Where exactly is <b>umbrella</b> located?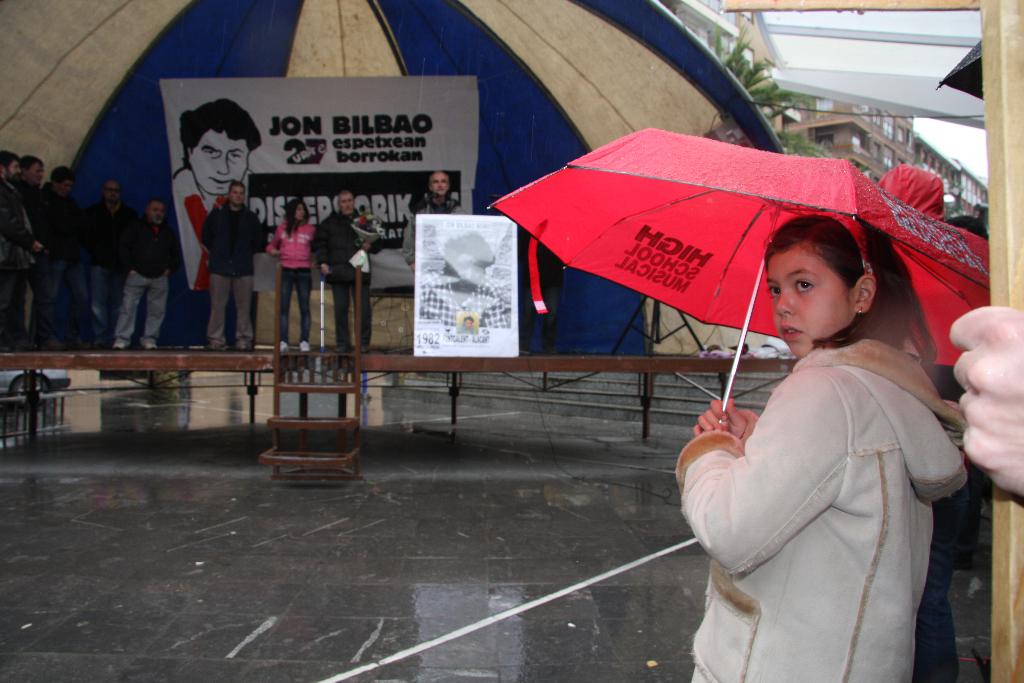
Its bounding box is [x1=488, y1=125, x2=995, y2=434].
